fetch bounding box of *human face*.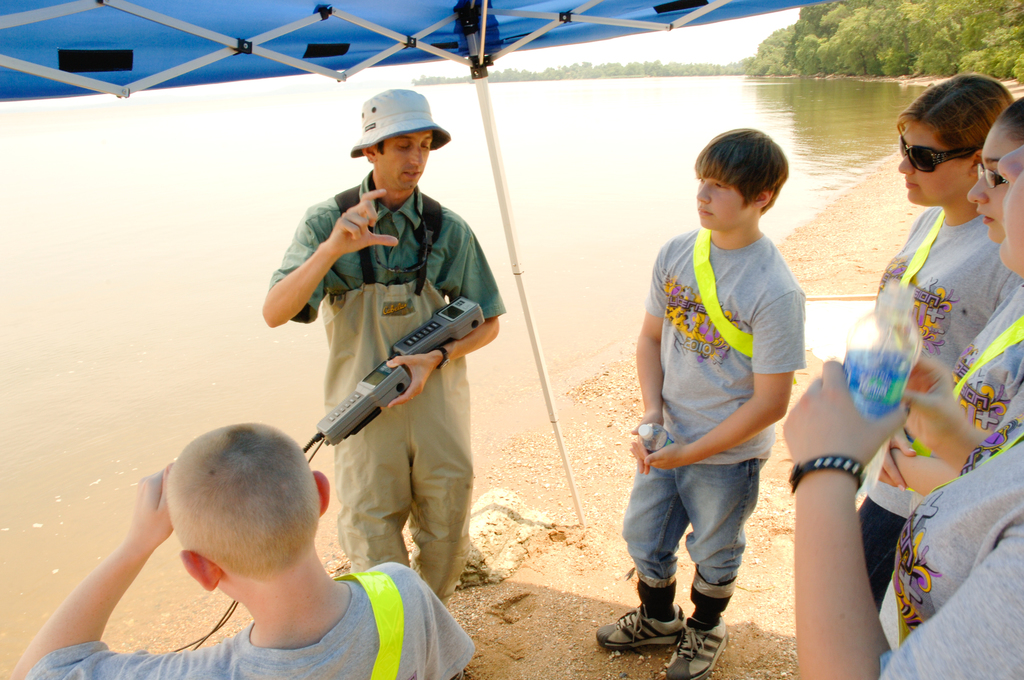
Bbox: 897/127/963/206.
